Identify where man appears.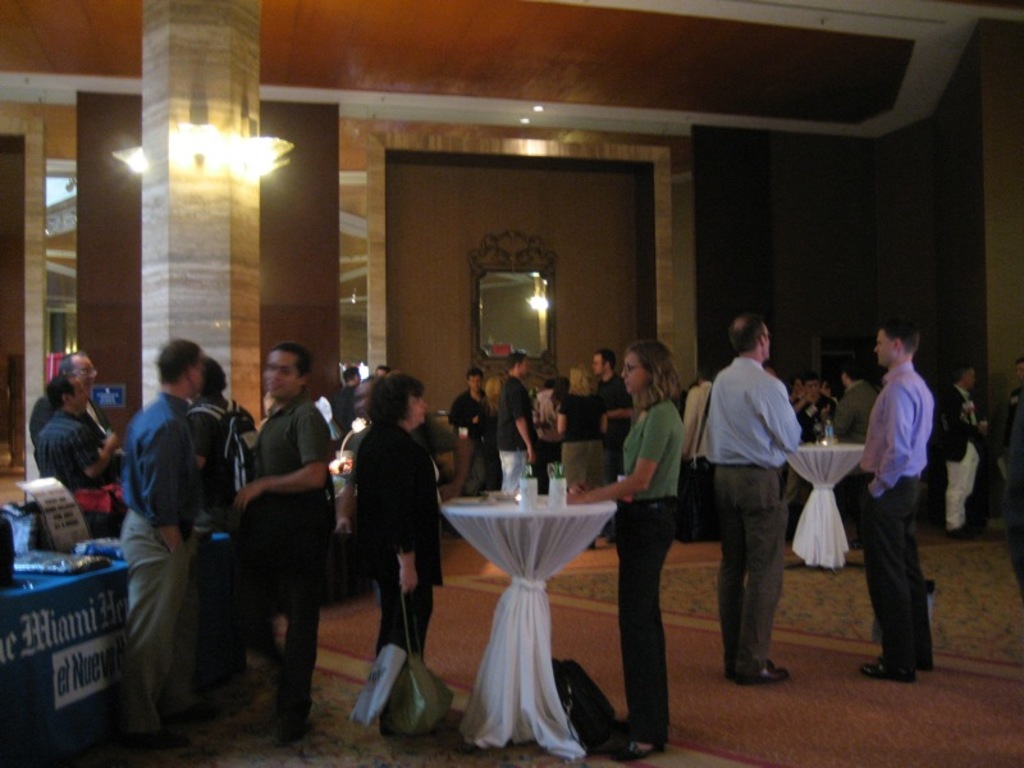
Appears at l=29, t=376, r=119, b=493.
